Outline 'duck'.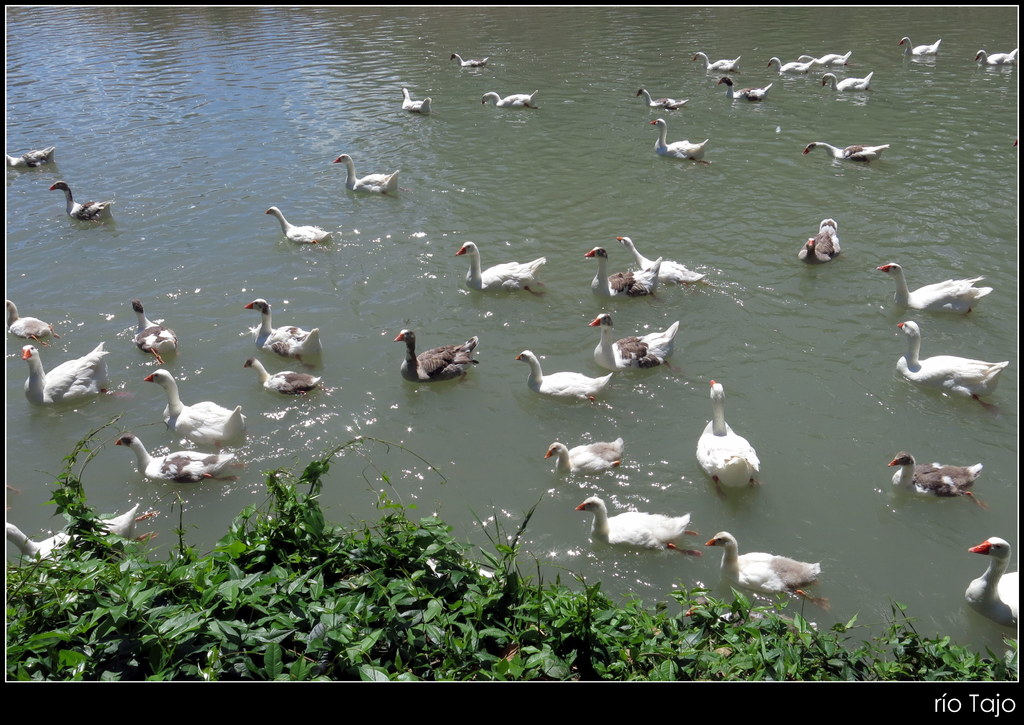
Outline: crop(5, 294, 68, 336).
